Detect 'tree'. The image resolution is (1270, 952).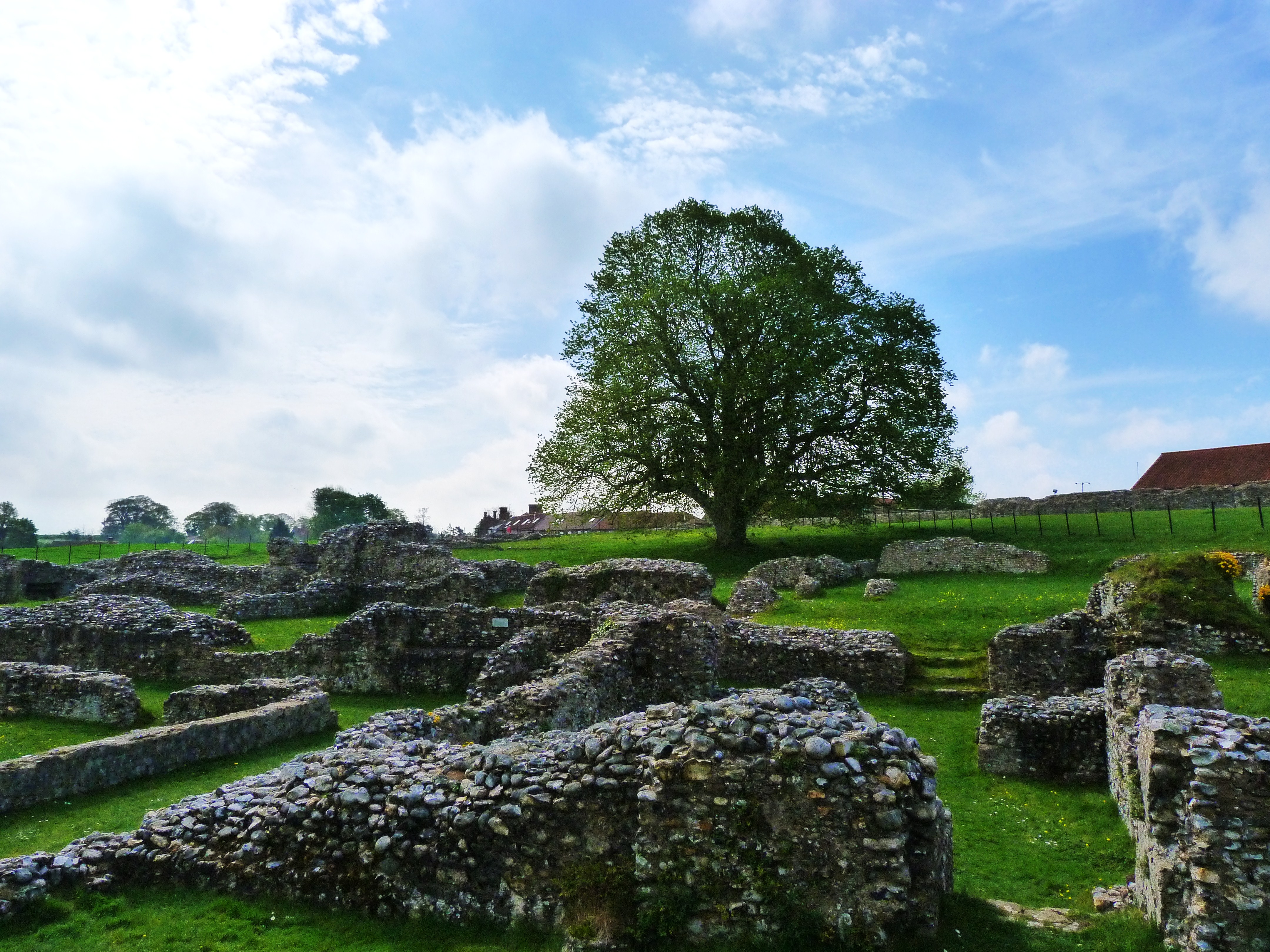
(91, 143, 115, 157).
